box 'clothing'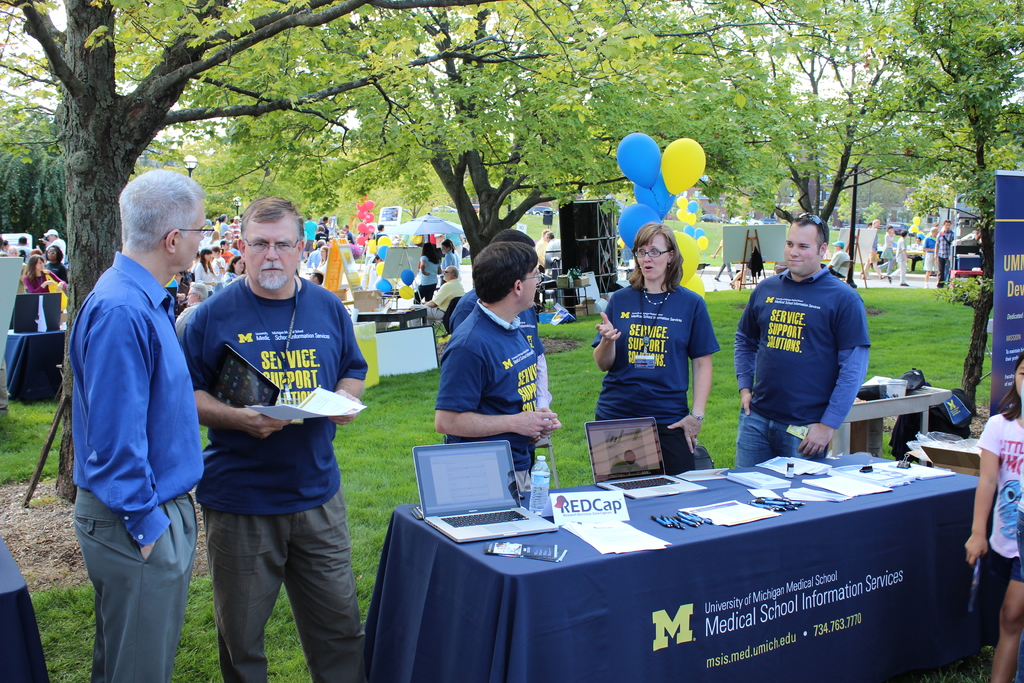
(left=589, top=280, right=713, bottom=468)
